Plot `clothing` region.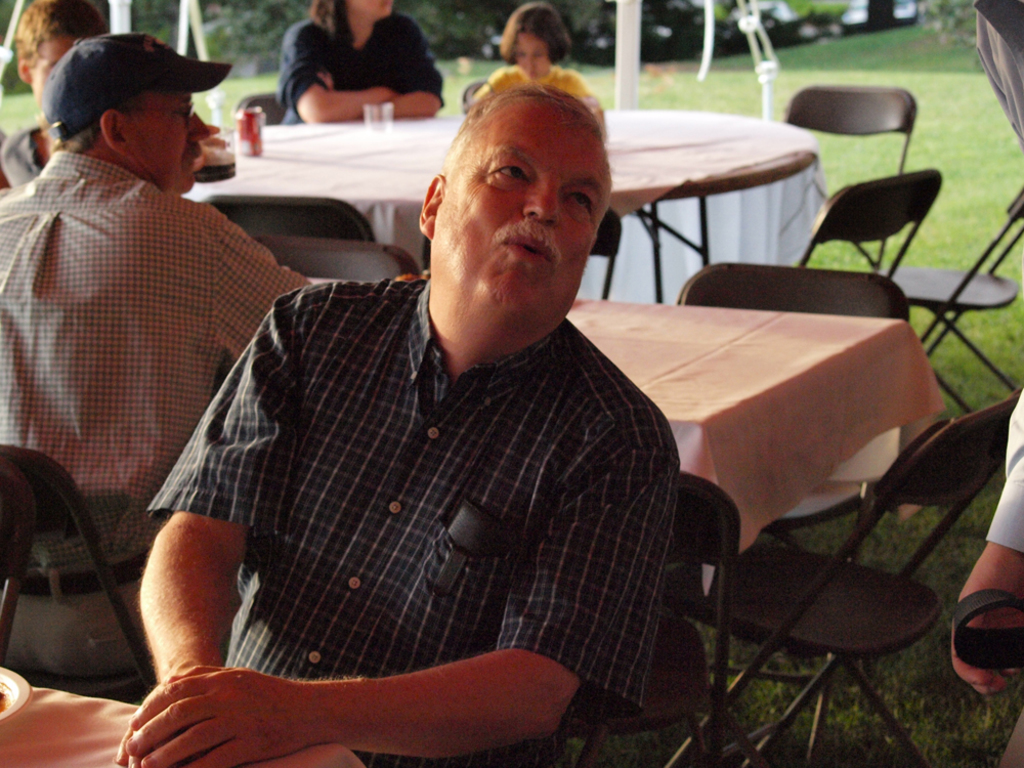
Plotted at (0, 146, 318, 684).
